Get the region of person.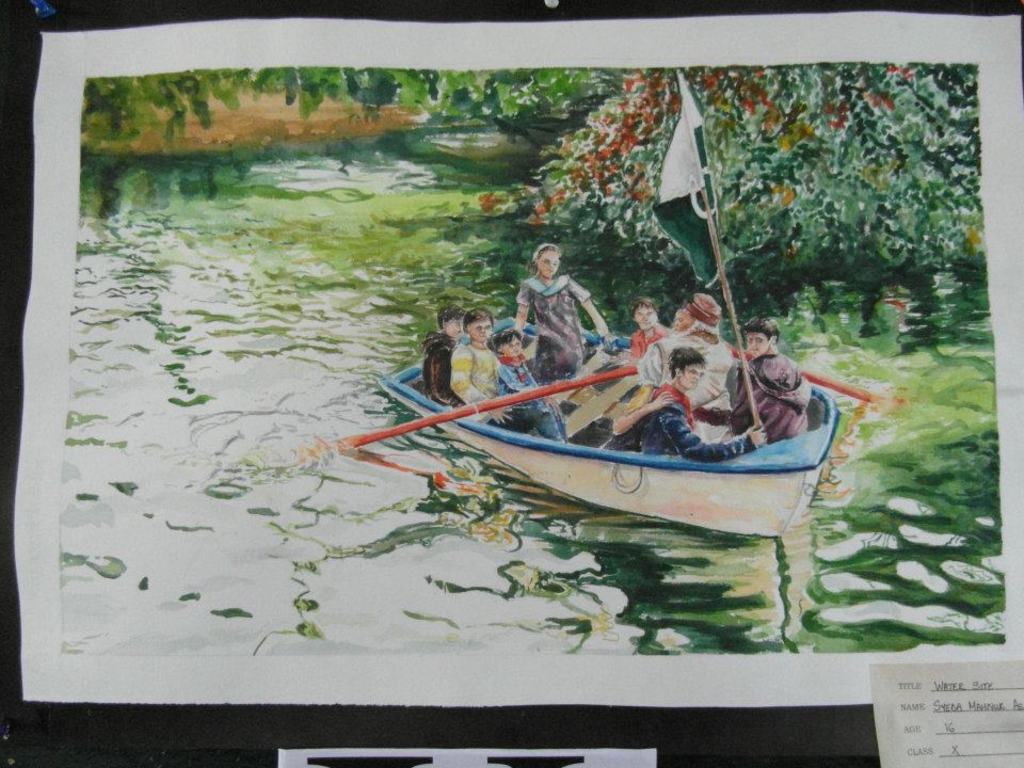
[left=445, top=308, right=561, bottom=450].
